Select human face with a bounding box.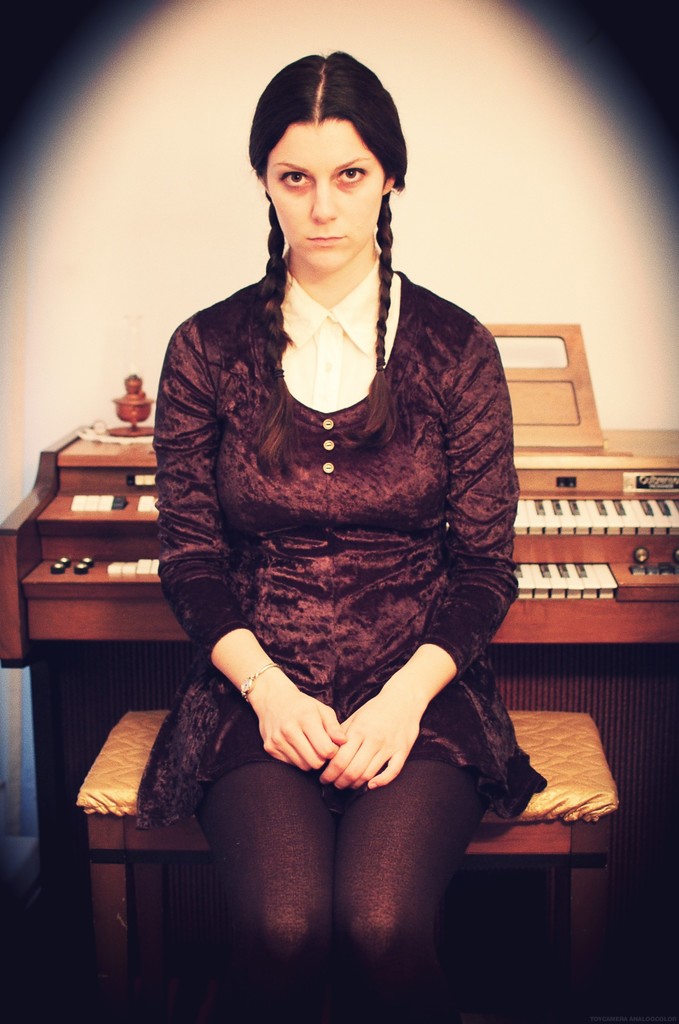
(267, 115, 382, 273).
